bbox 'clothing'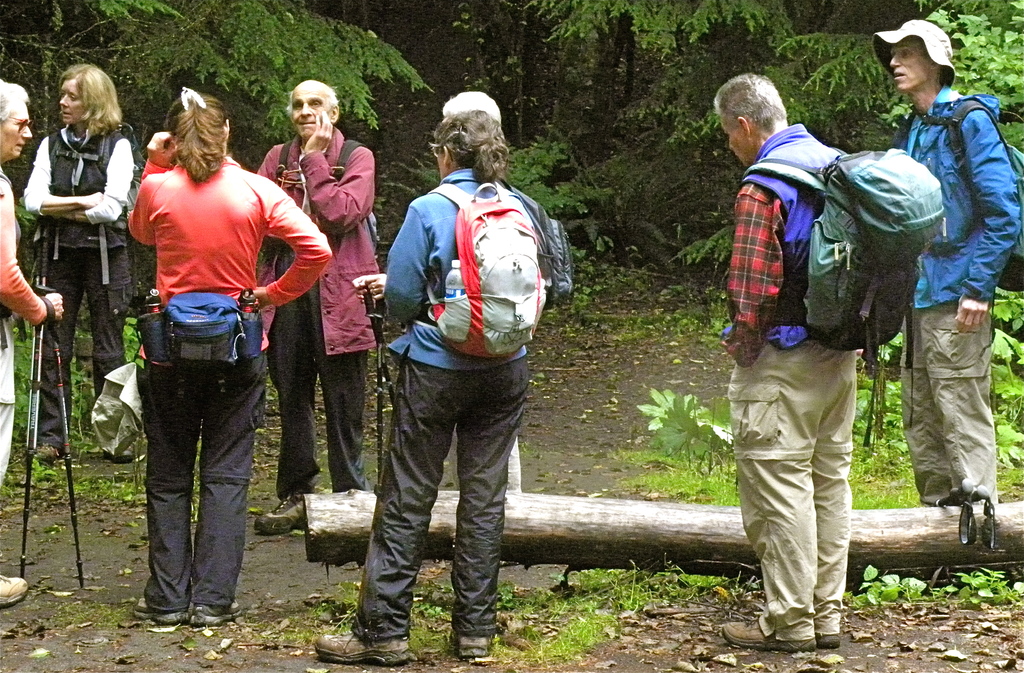
detection(351, 165, 531, 638)
